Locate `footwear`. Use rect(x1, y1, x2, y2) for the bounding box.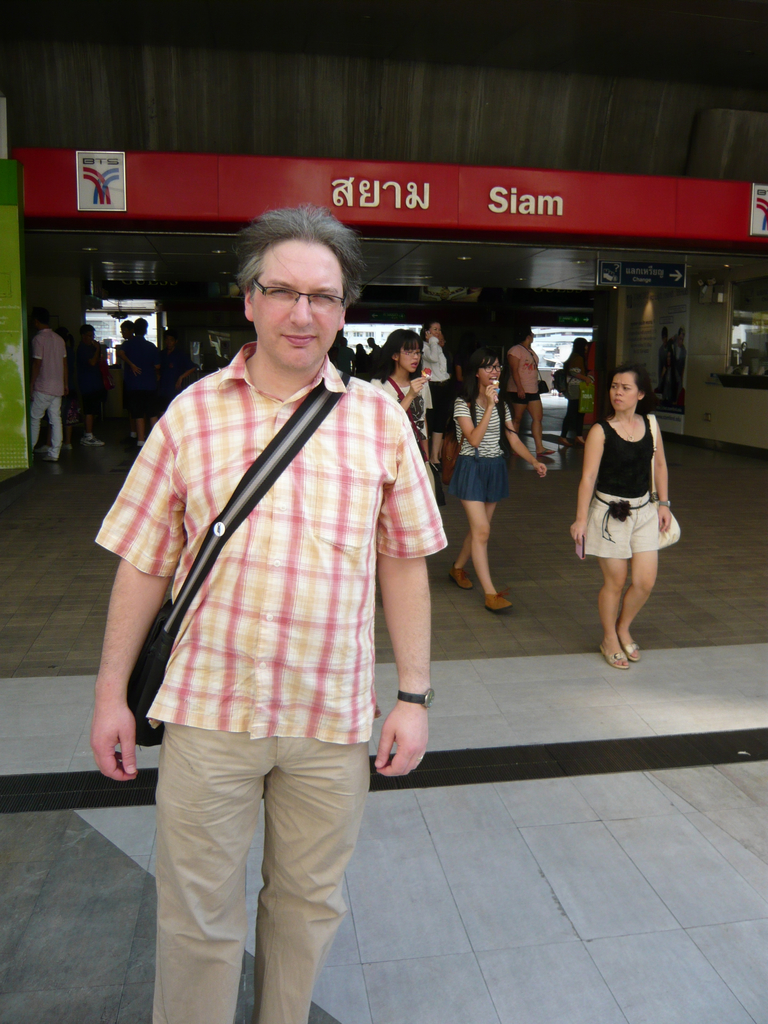
rect(483, 591, 513, 614).
